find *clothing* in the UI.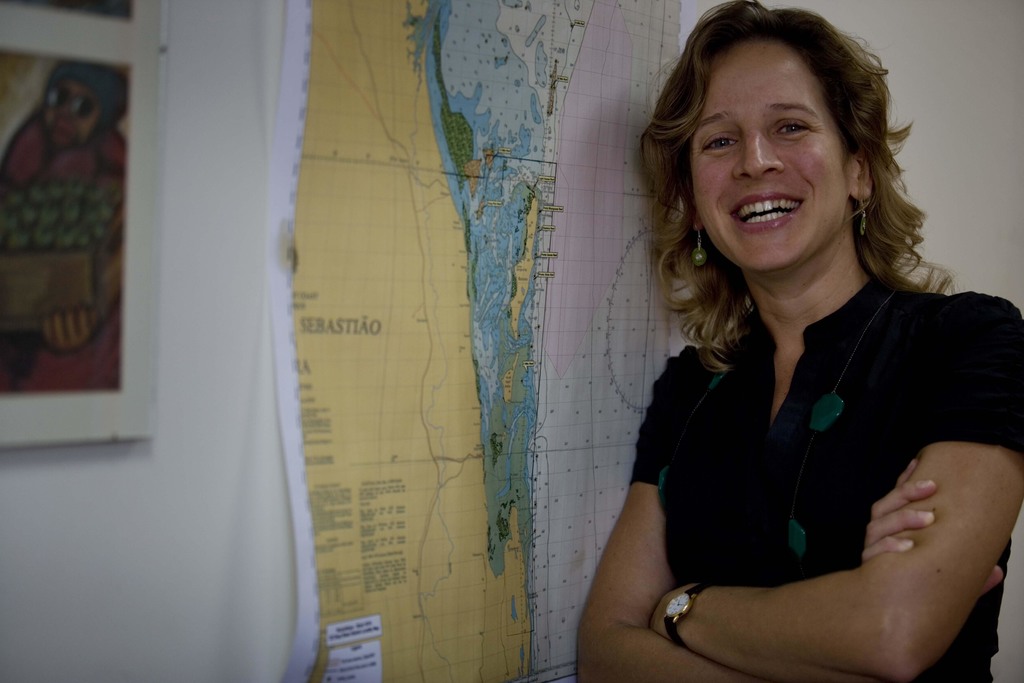
UI element at select_region(612, 233, 996, 679).
